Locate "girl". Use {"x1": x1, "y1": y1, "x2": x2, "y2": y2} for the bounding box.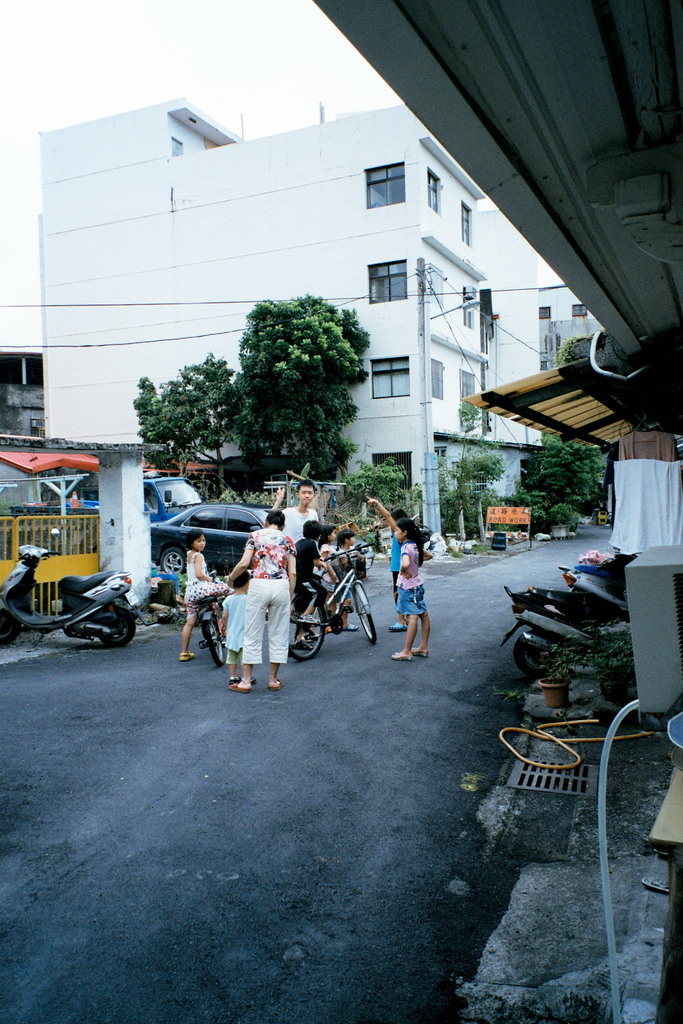
{"x1": 337, "y1": 527, "x2": 353, "y2": 627}.
